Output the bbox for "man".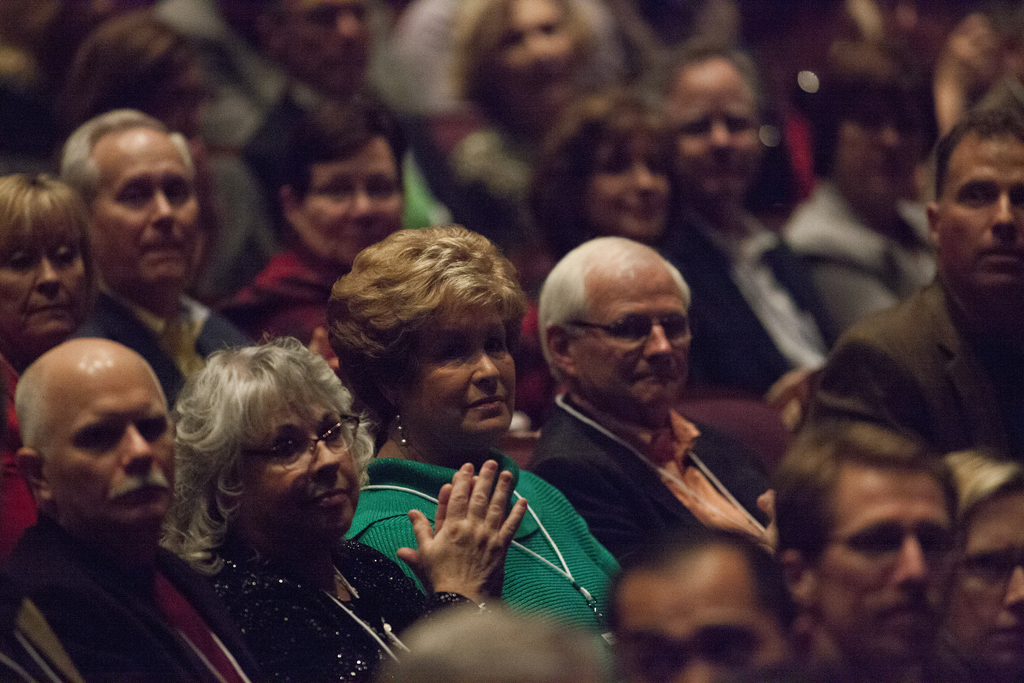
crop(607, 533, 801, 682).
